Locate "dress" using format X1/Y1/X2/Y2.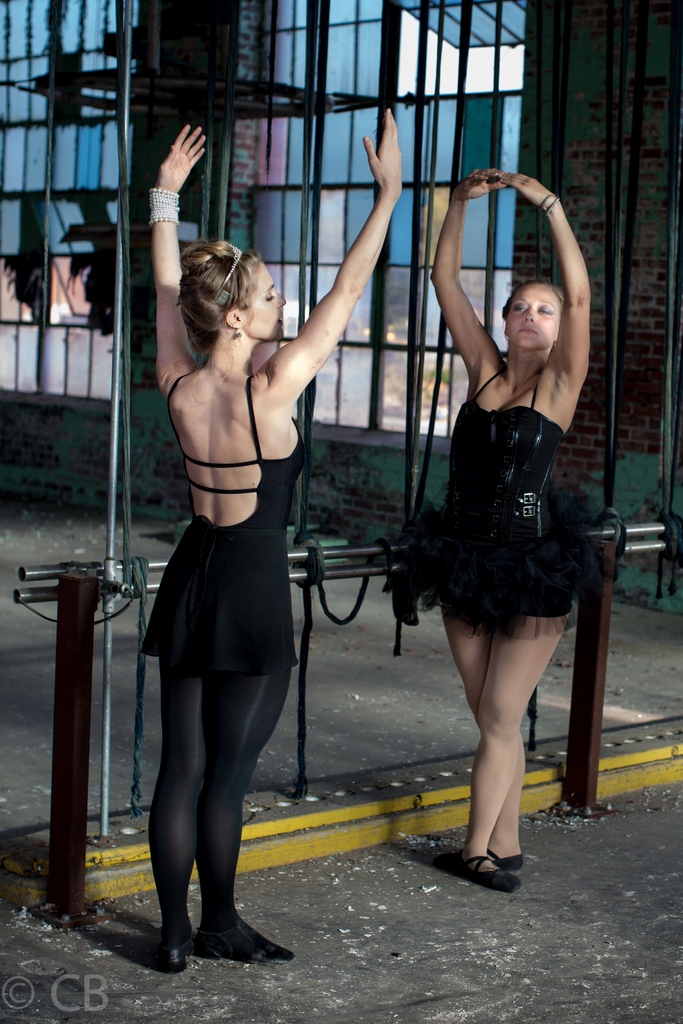
370/364/626/655.
